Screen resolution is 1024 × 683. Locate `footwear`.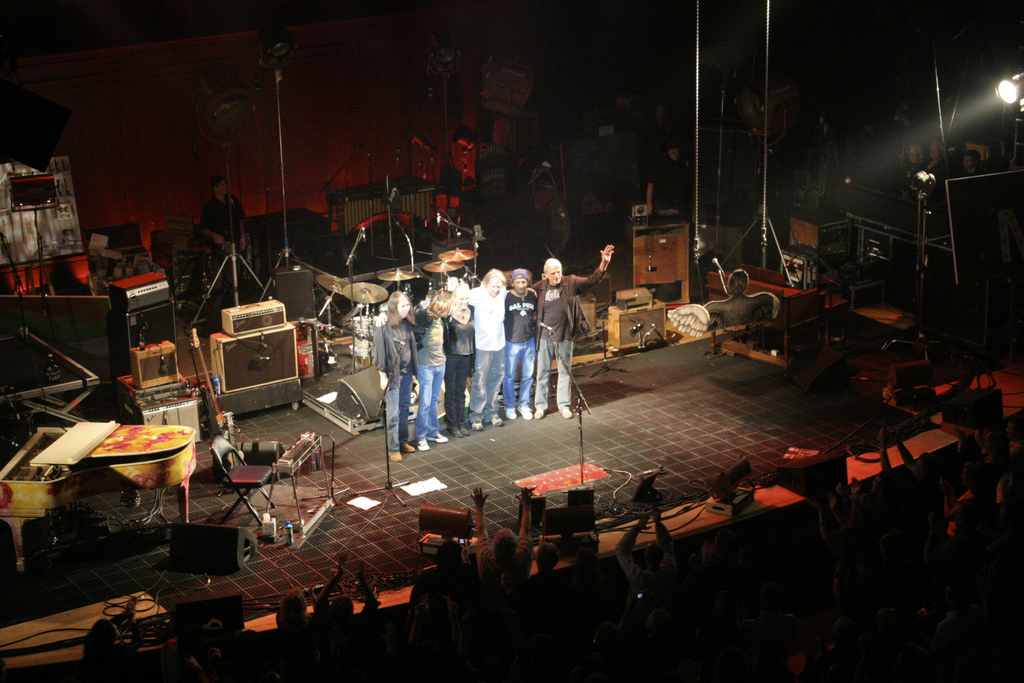
bbox(493, 411, 496, 422).
